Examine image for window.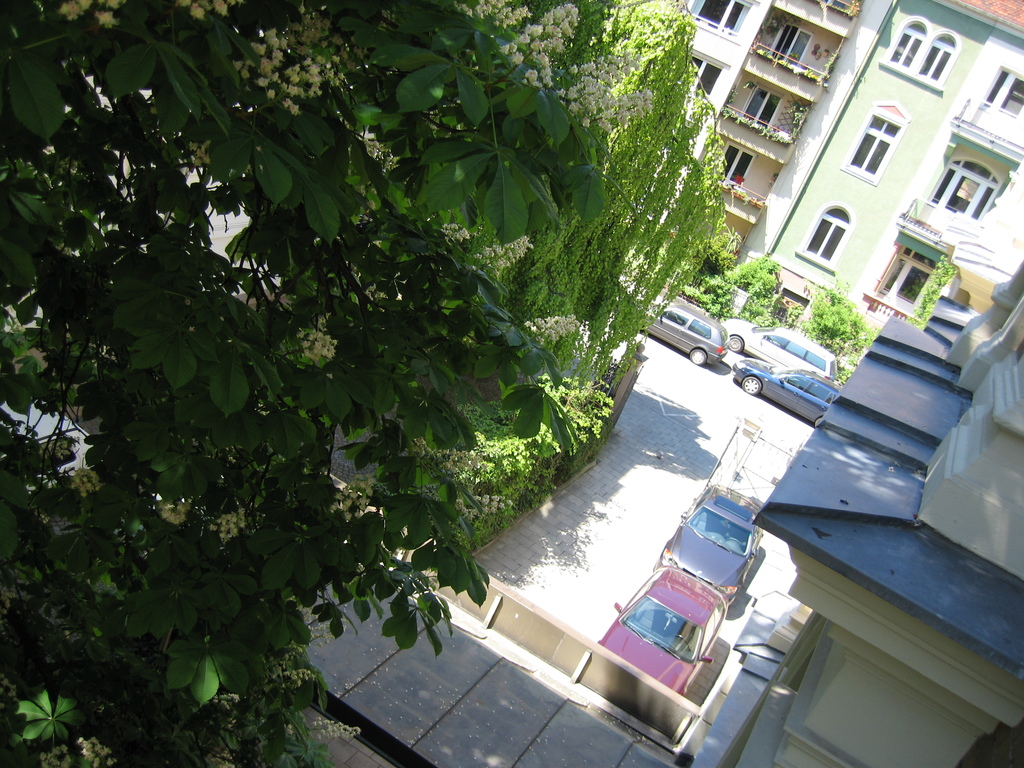
Examination result: x1=746 y1=90 x2=771 y2=131.
